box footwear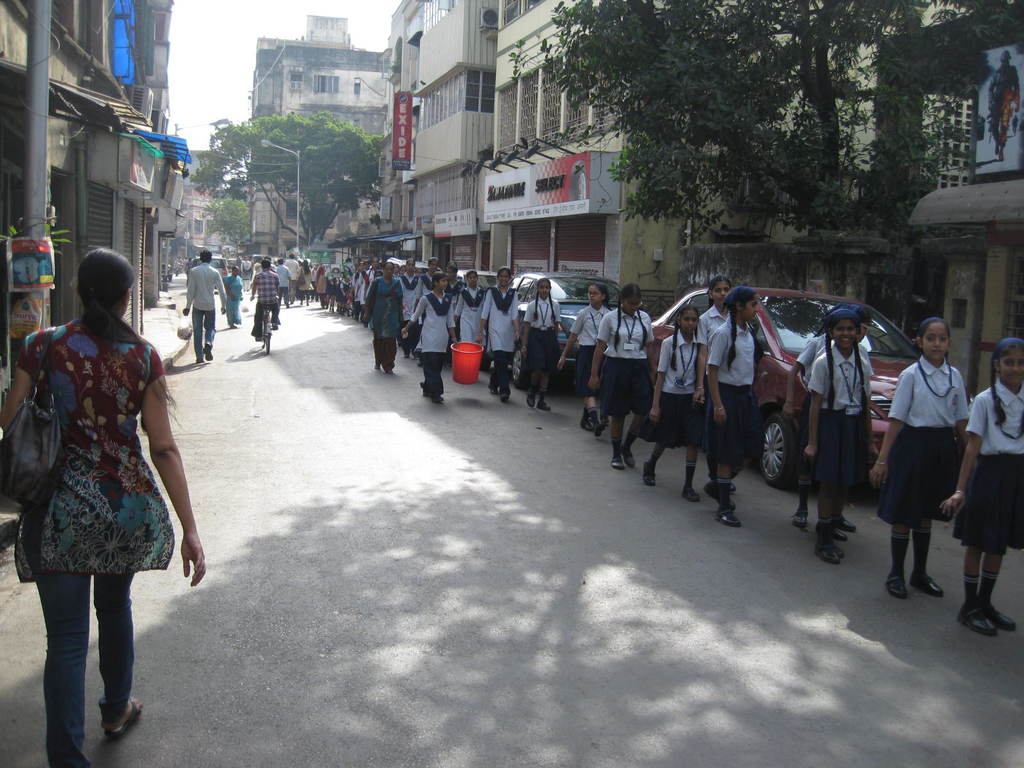
x1=99, y1=695, x2=141, y2=737
